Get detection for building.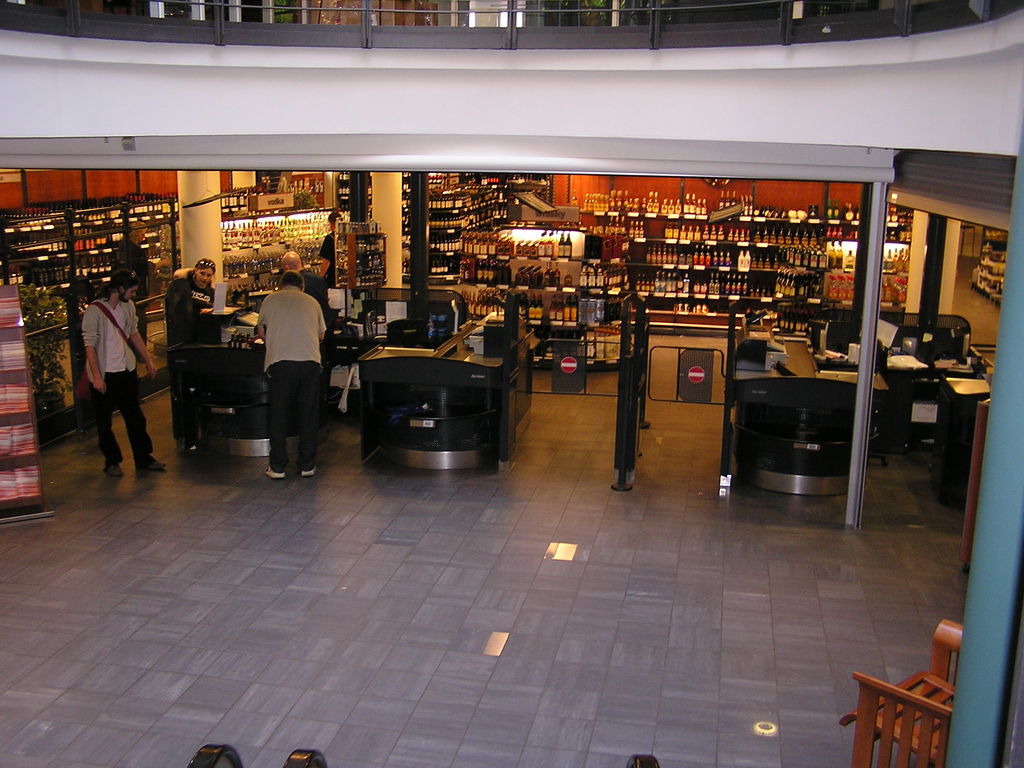
Detection: 3/0/1023/767.
